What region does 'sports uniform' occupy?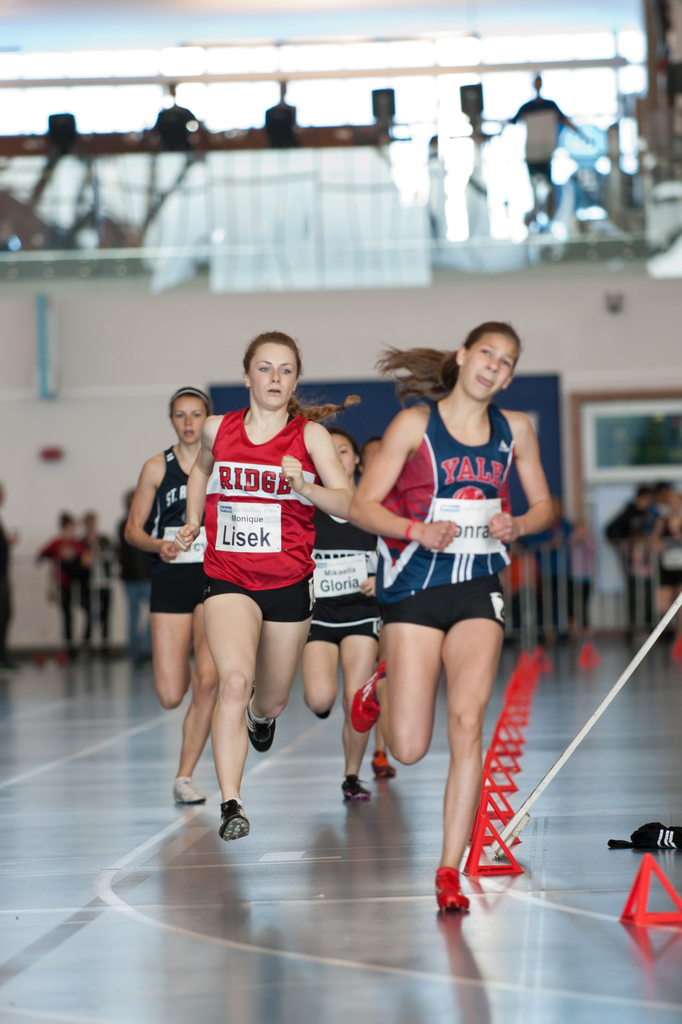
rect(150, 442, 225, 608).
